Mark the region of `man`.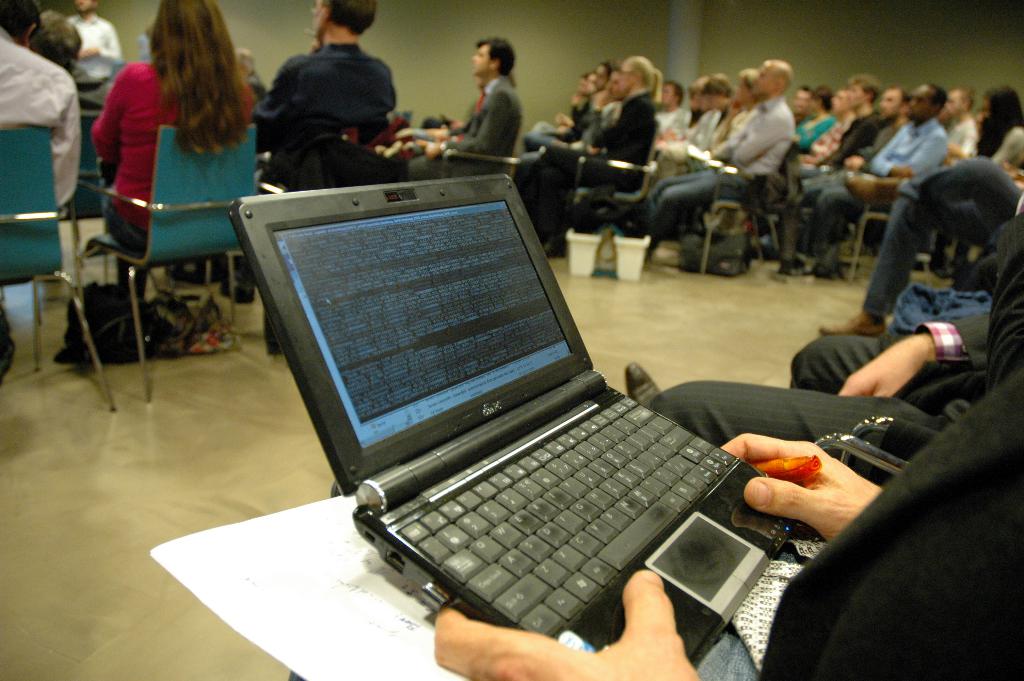
Region: (792, 88, 813, 123).
